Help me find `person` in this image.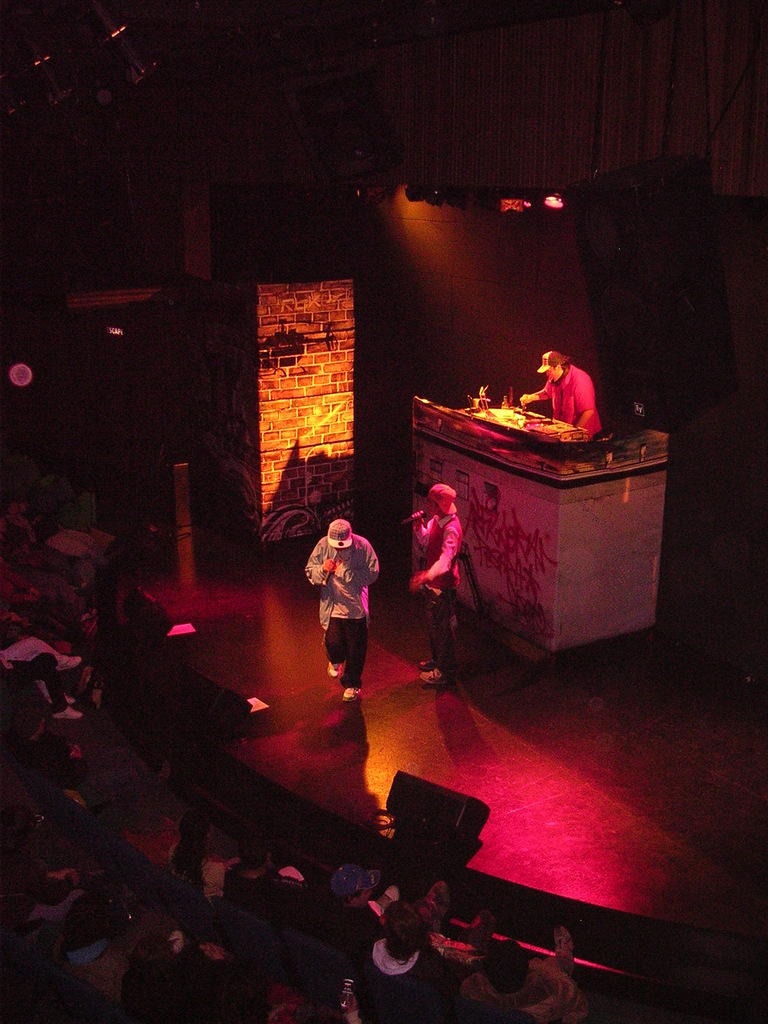
Found it: box(406, 477, 476, 691).
